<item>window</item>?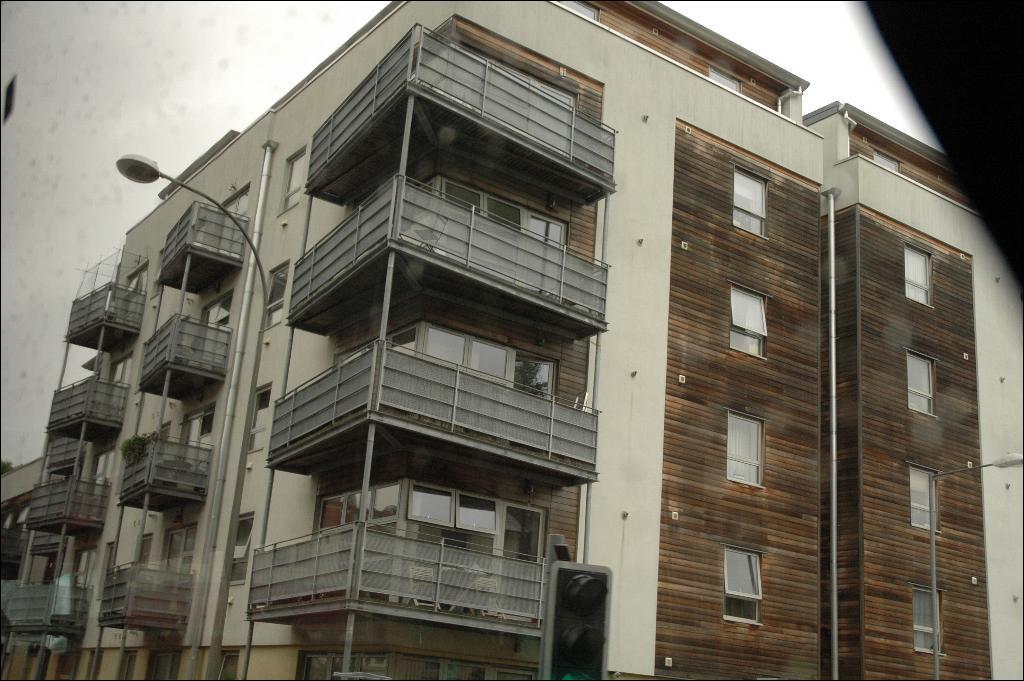
detection(418, 324, 506, 383)
